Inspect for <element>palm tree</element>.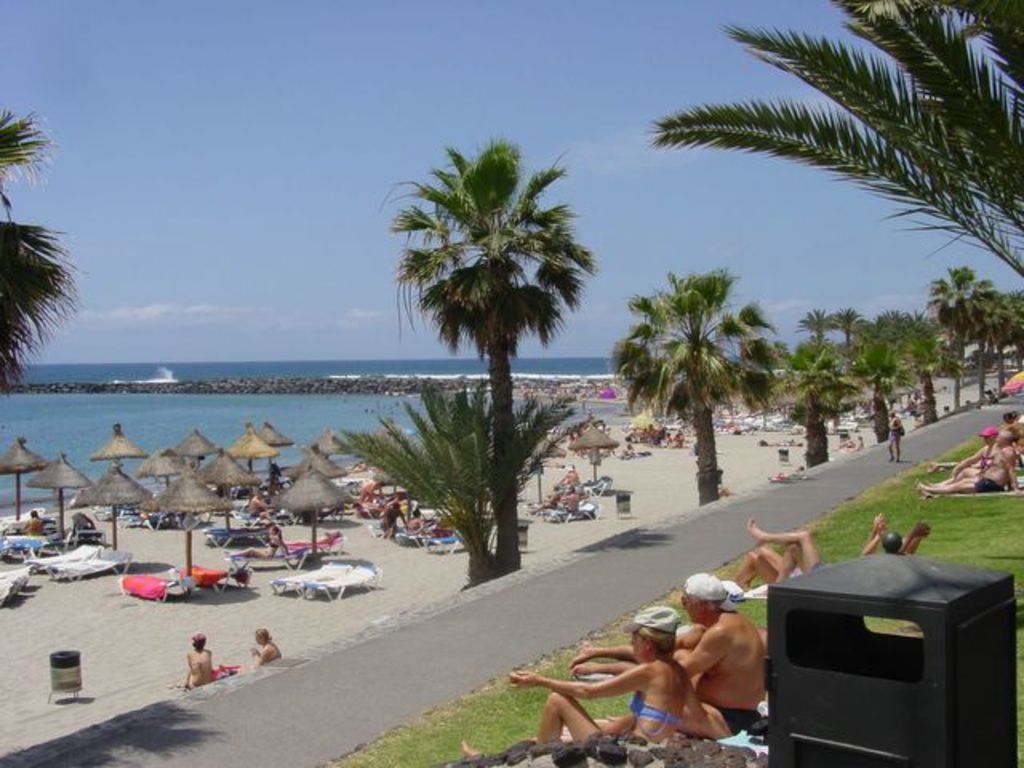
Inspection: rect(0, 90, 75, 357).
